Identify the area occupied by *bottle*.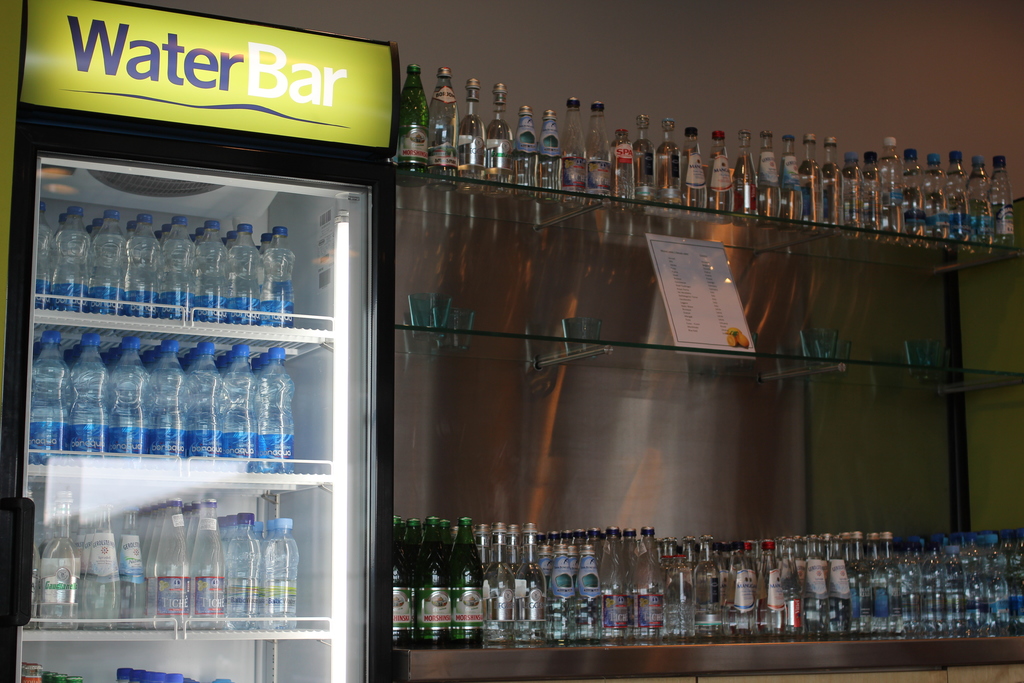
Area: (257, 226, 292, 329).
